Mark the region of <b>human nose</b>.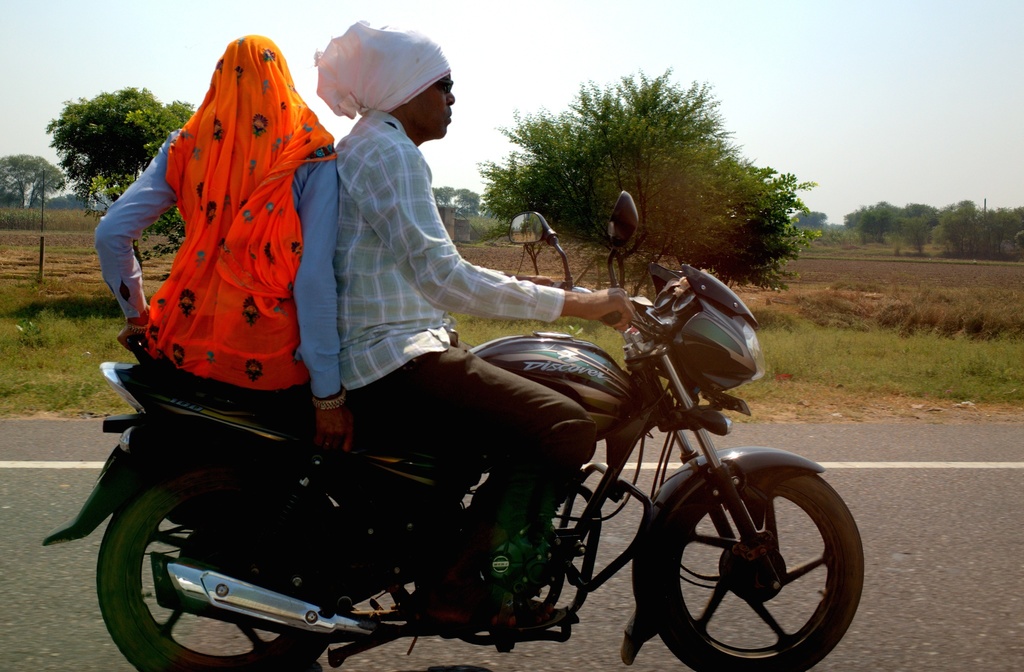
Region: BBox(446, 85, 456, 108).
